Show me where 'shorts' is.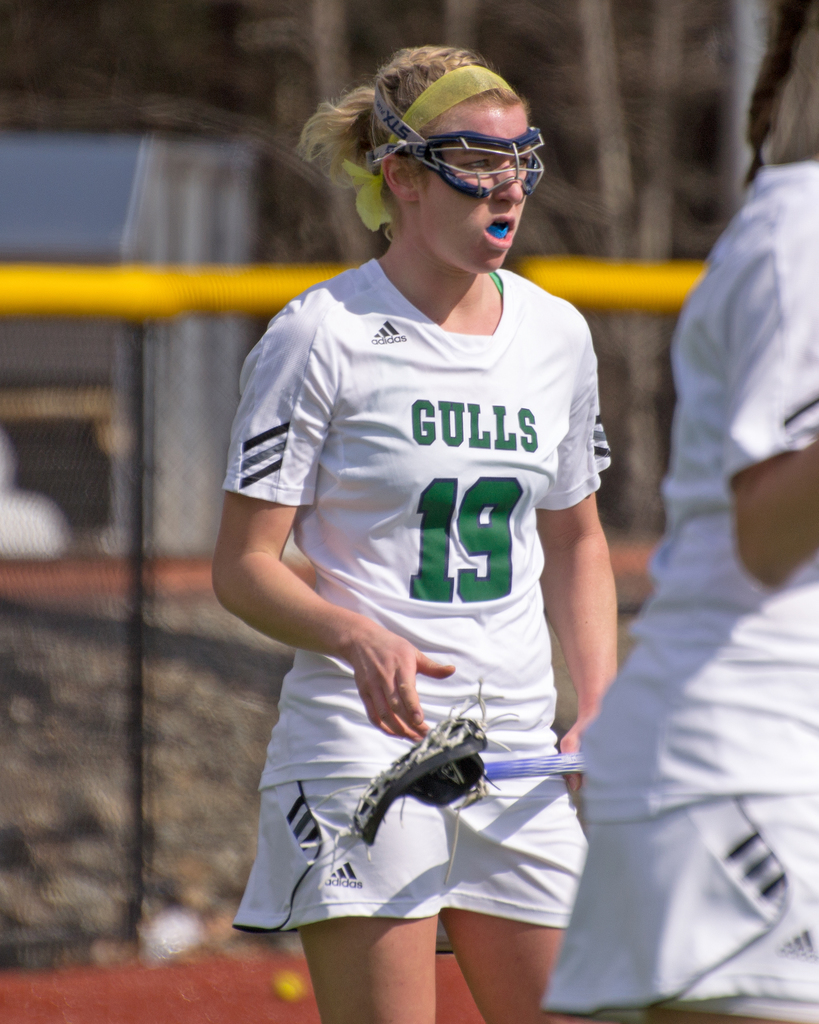
'shorts' is at 540, 788, 818, 1023.
